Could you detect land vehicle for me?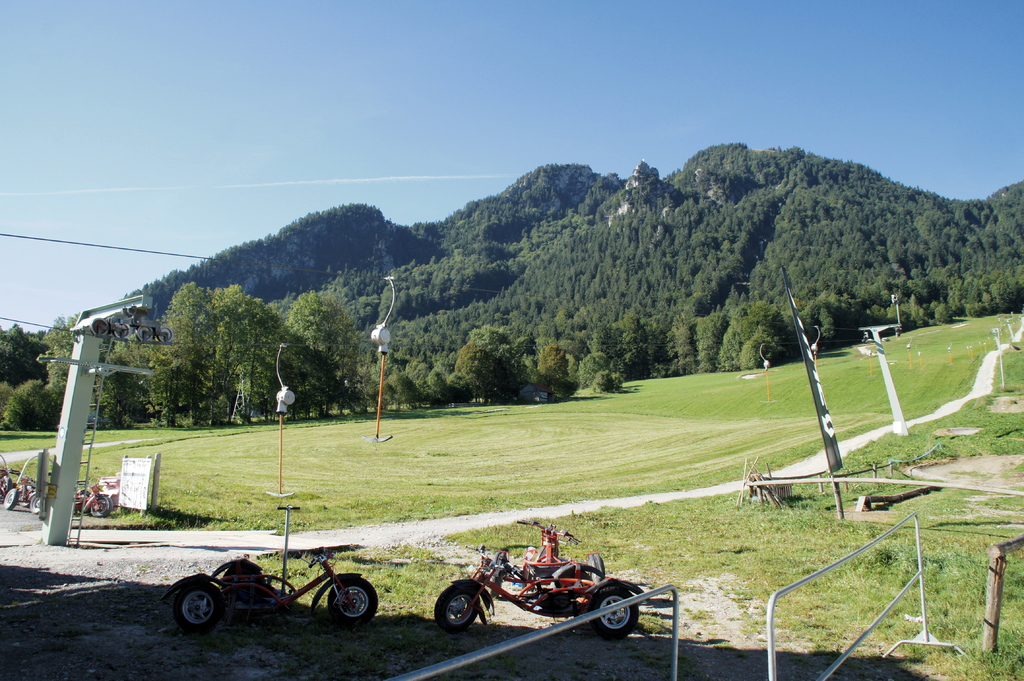
Detection result: region(0, 453, 19, 504).
